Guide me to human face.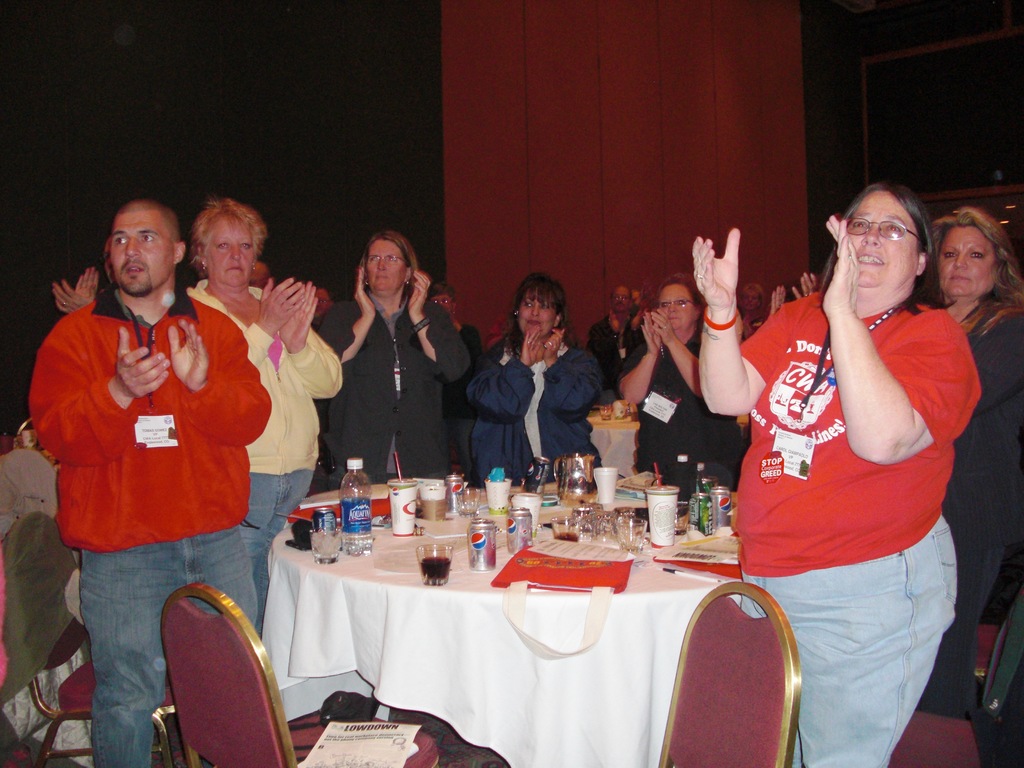
Guidance: {"left": 367, "top": 240, "right": 405, "bottom": 300}.
